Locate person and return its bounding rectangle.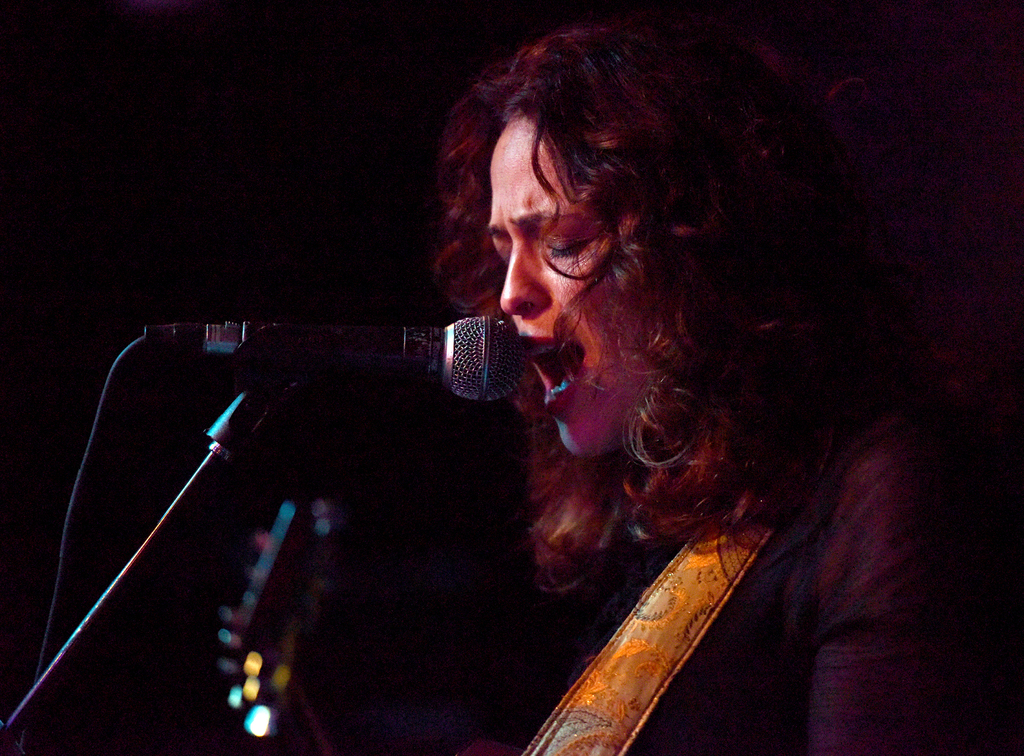
bbox=(341, 17, 979, 755).
